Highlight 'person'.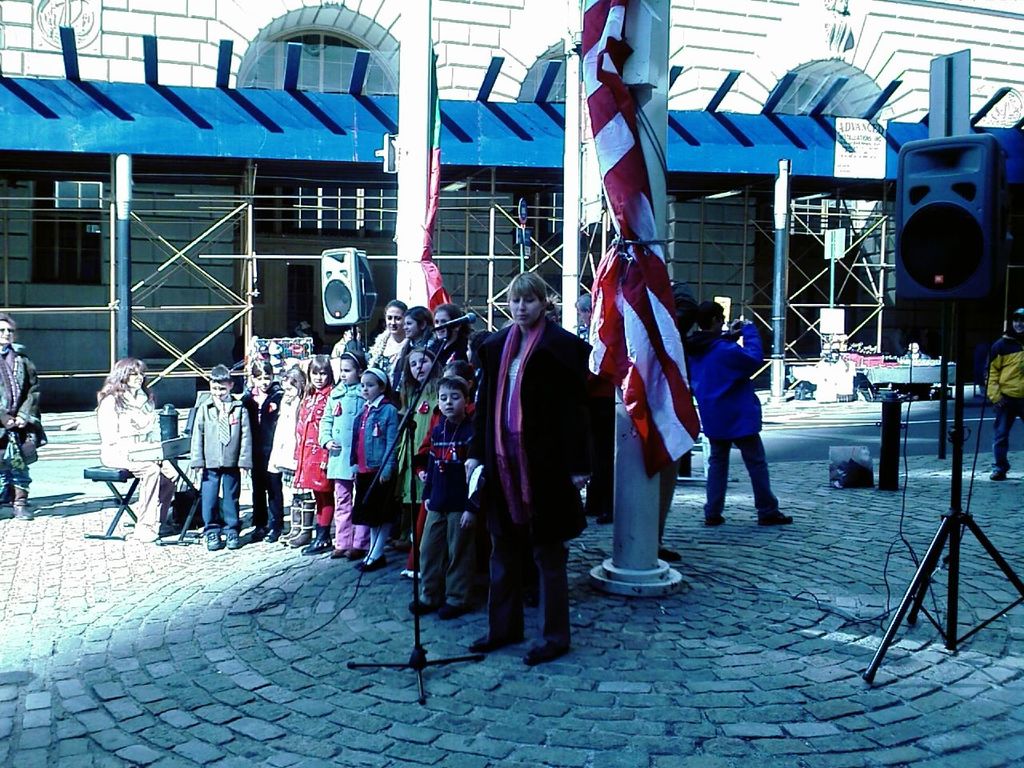
Highlighted region: {"x1": 350, "y1": 356, "x2": 397, "y2": 570}.
